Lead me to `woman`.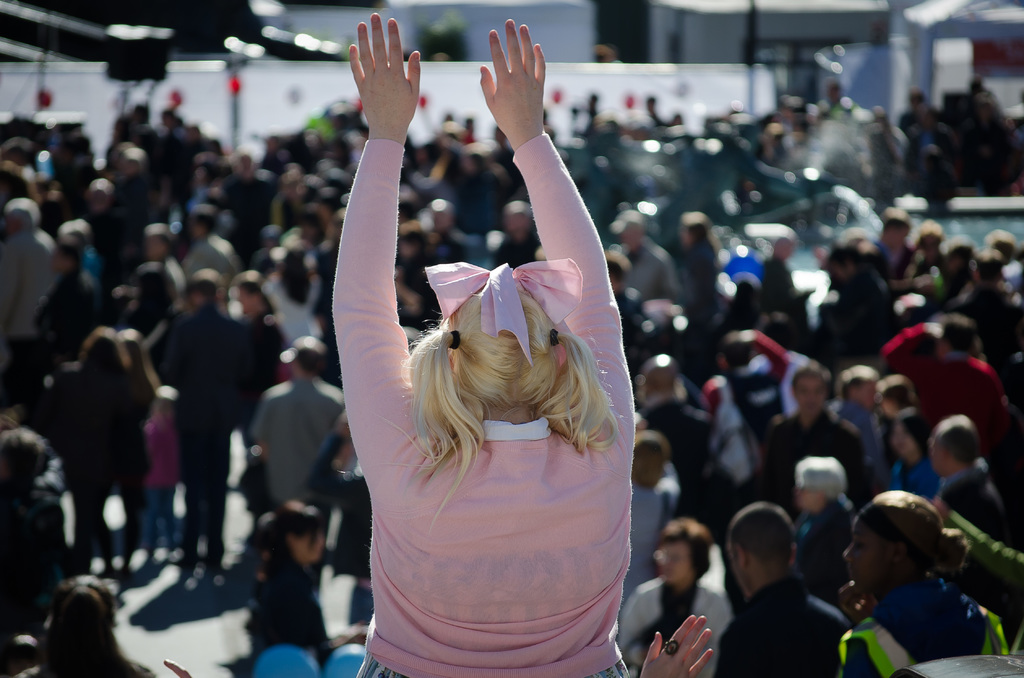
Lead to select_region(113, 328, 161, 577).
